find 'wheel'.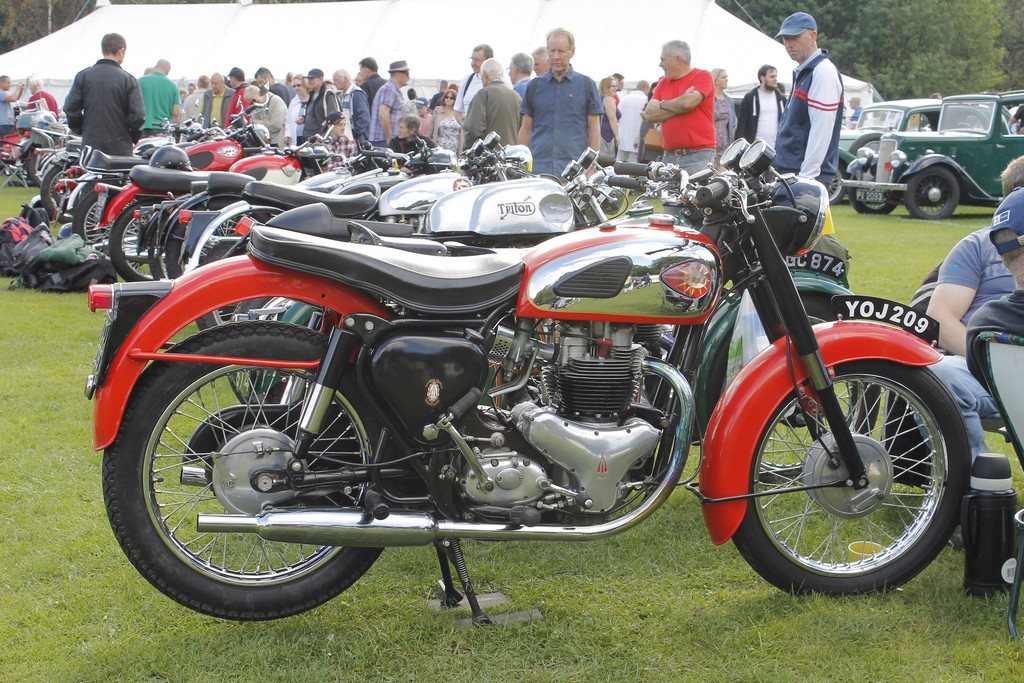
(38, 162, 69, 220).
